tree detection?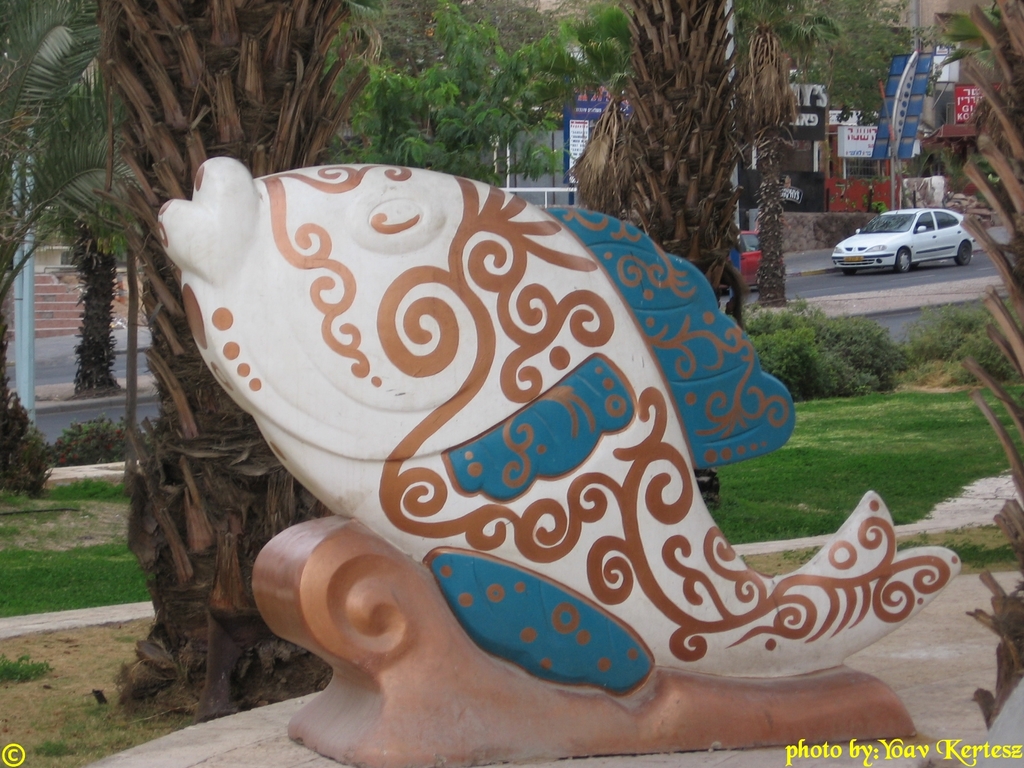
BBox(957, 0, 1023, 729)
